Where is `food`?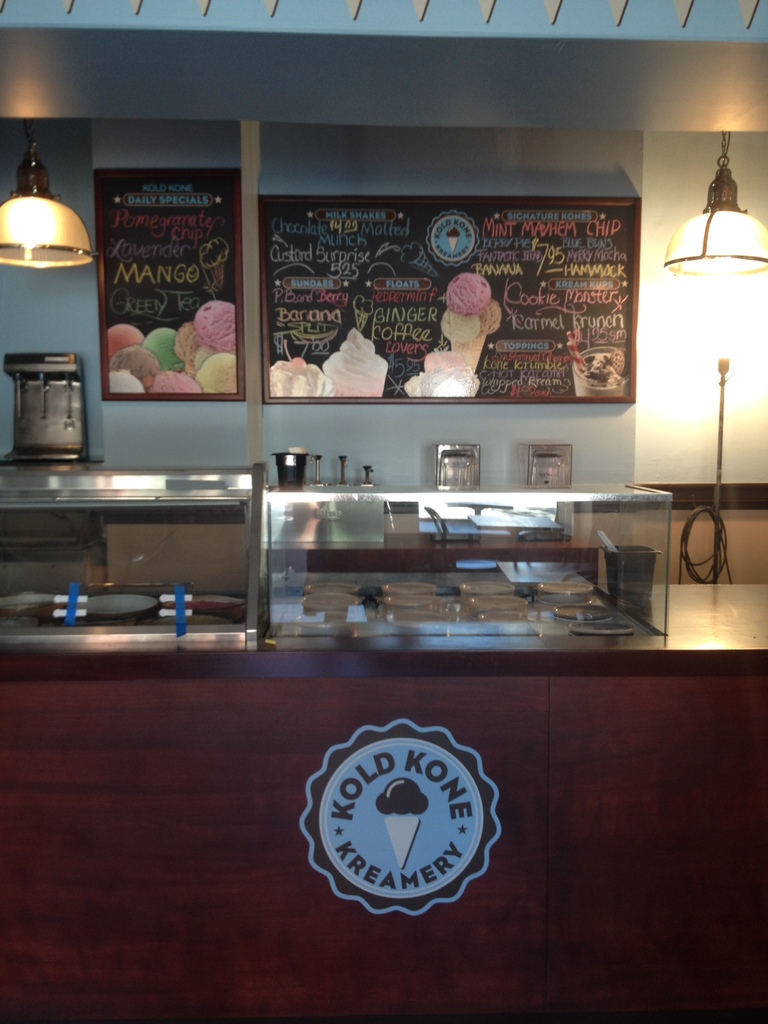
(445, 227, 458, 252).
